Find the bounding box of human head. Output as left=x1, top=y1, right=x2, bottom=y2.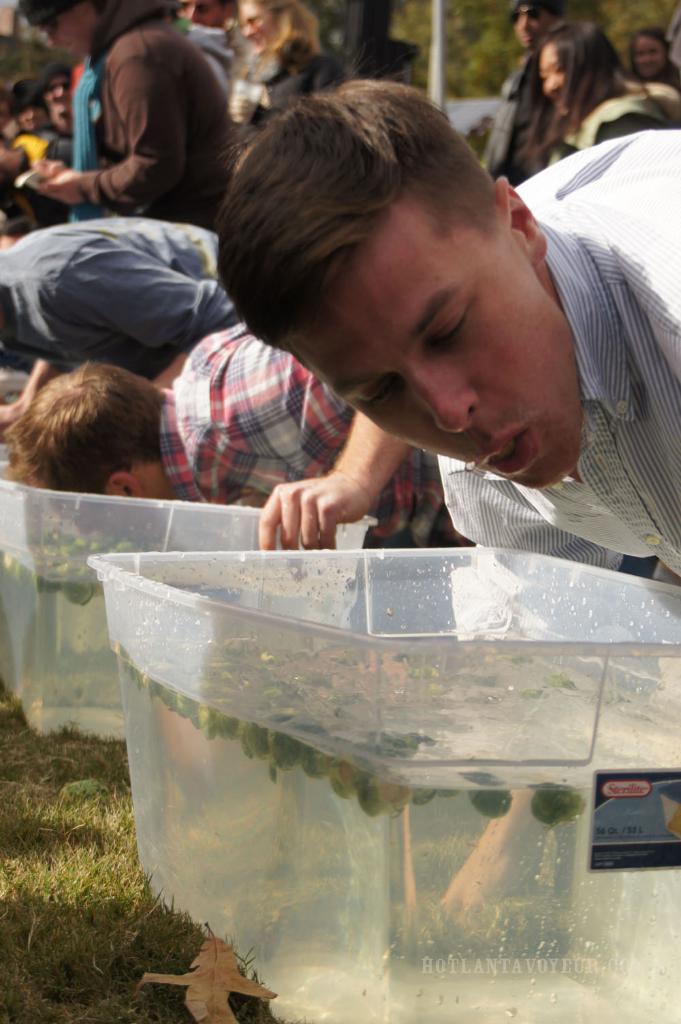
left=44, top=67, right=81, bottom=111.
